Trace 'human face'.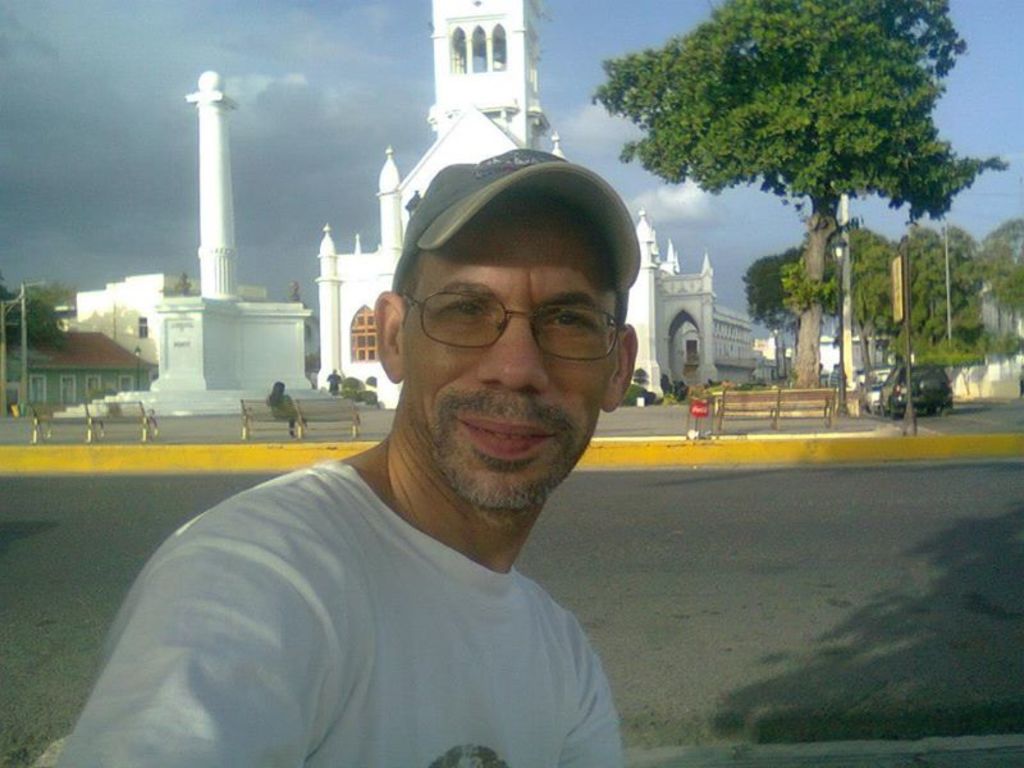
Traced to <box>403,204,618,516</box>.
